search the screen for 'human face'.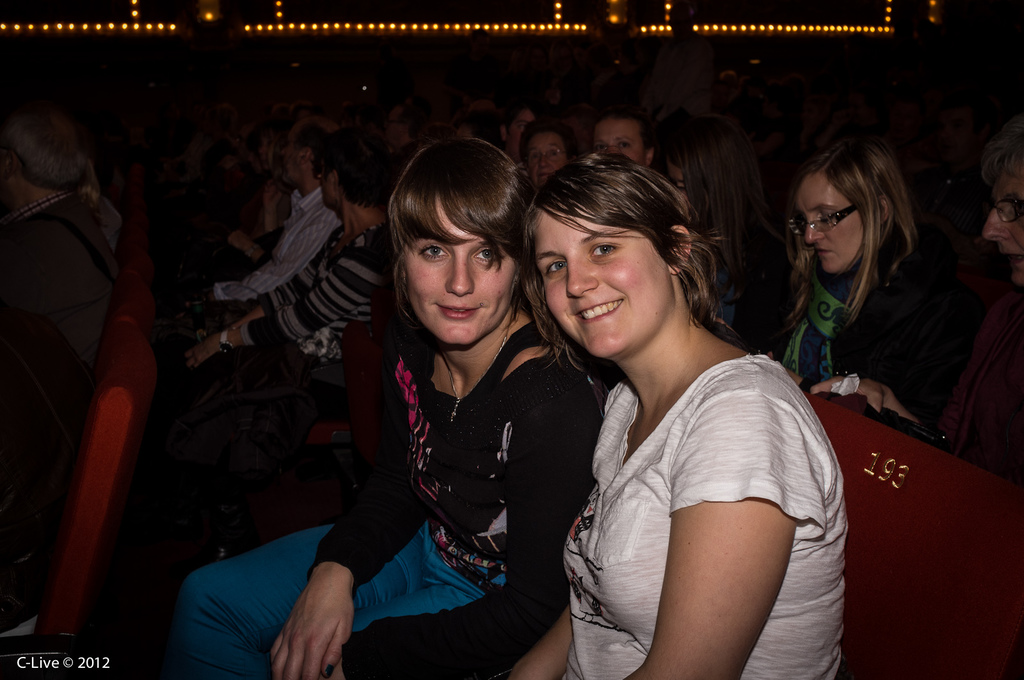
Found at 406:188:507:342.
